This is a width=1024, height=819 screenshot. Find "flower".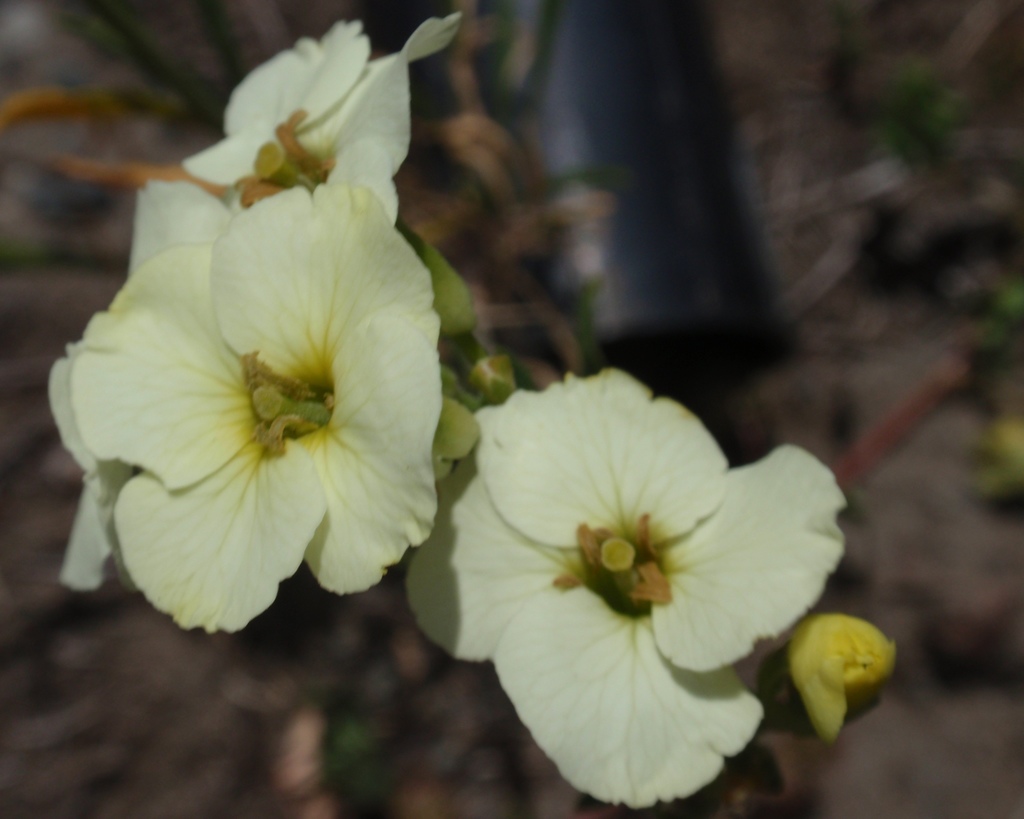
Bounding box: (783,617,902,736).
